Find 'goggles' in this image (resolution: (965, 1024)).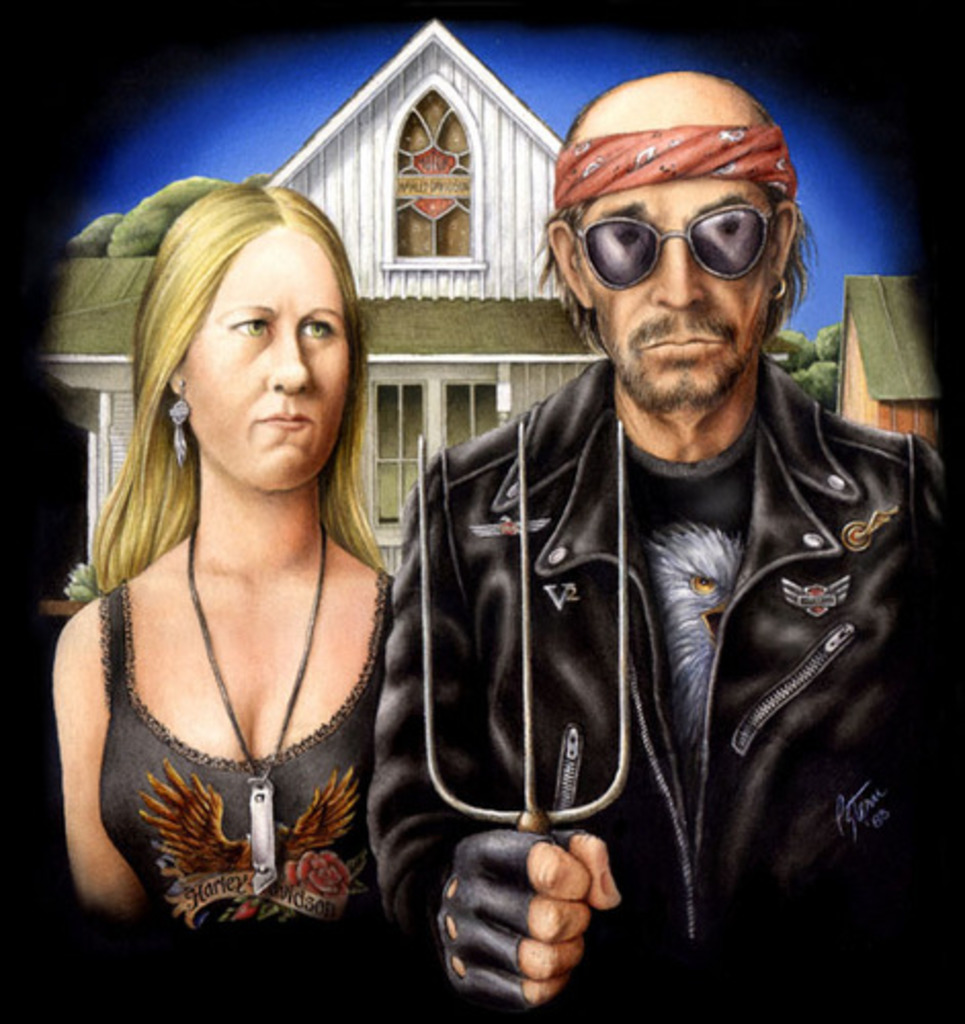
[left=561, top=170, right=803, bottom=274].
